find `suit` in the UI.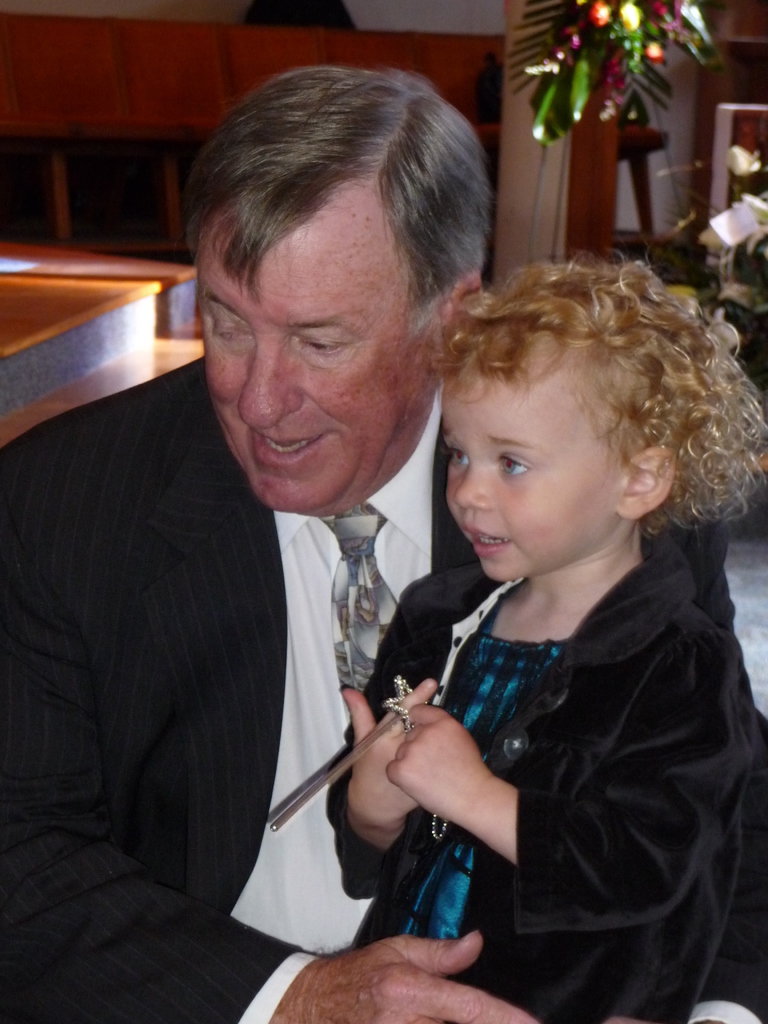
UI element at x1=182, y1=193, x2=668, y2=1004.
